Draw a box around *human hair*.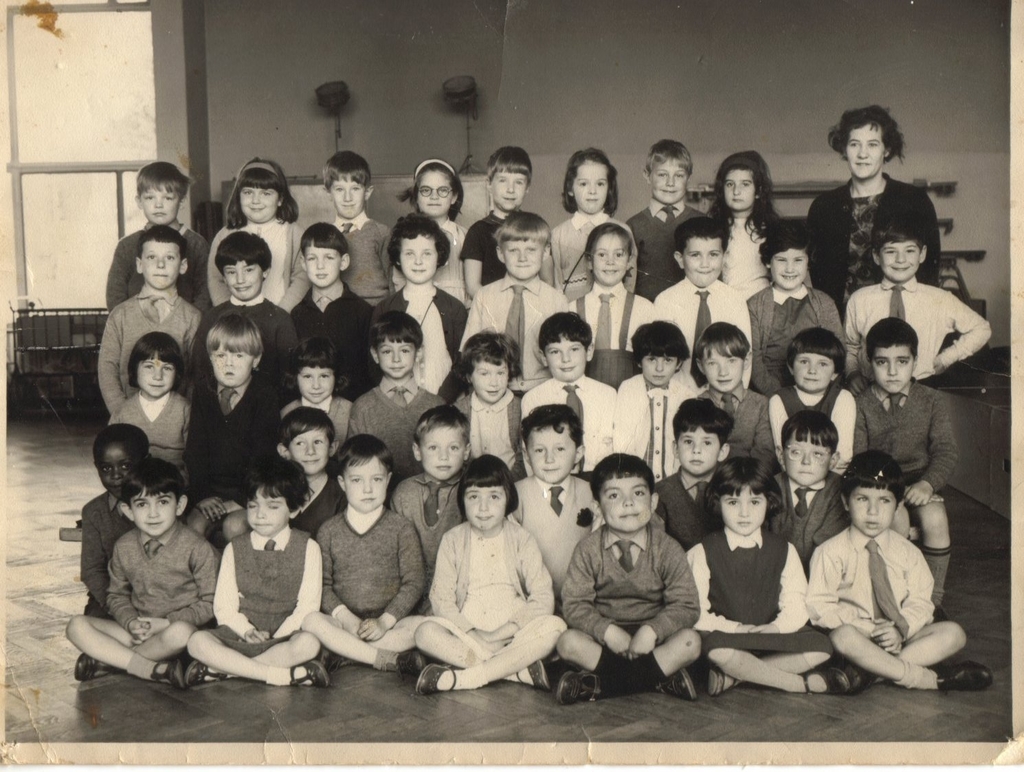
x1=870 y1=217 x2=927 y2=255.
